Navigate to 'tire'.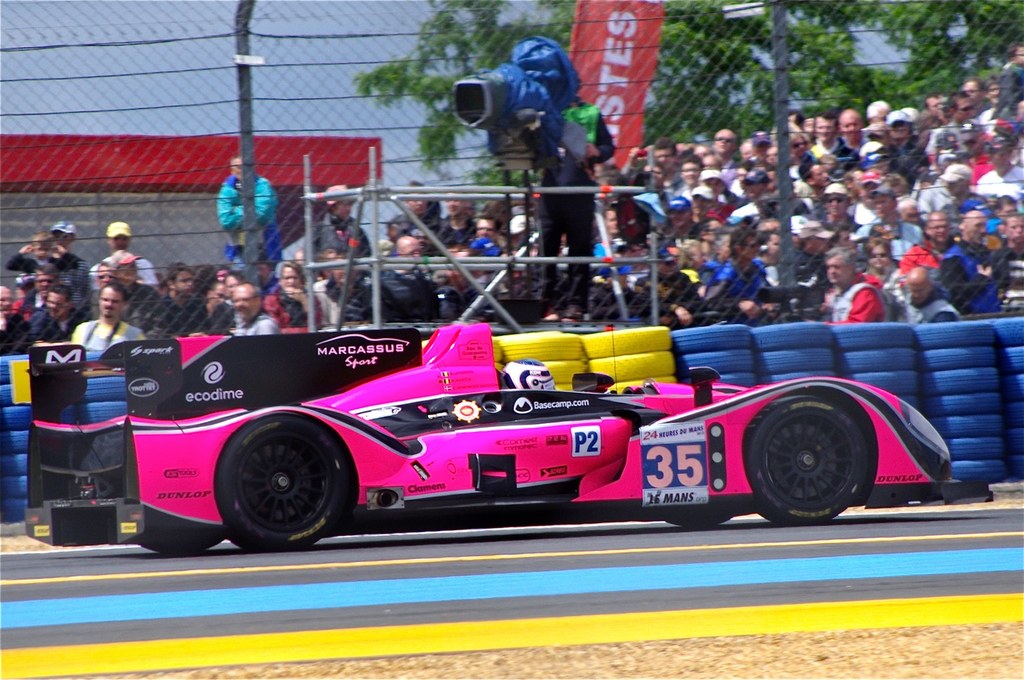
Navigation target: (left=210, top=404, right=346, bottom=549).
